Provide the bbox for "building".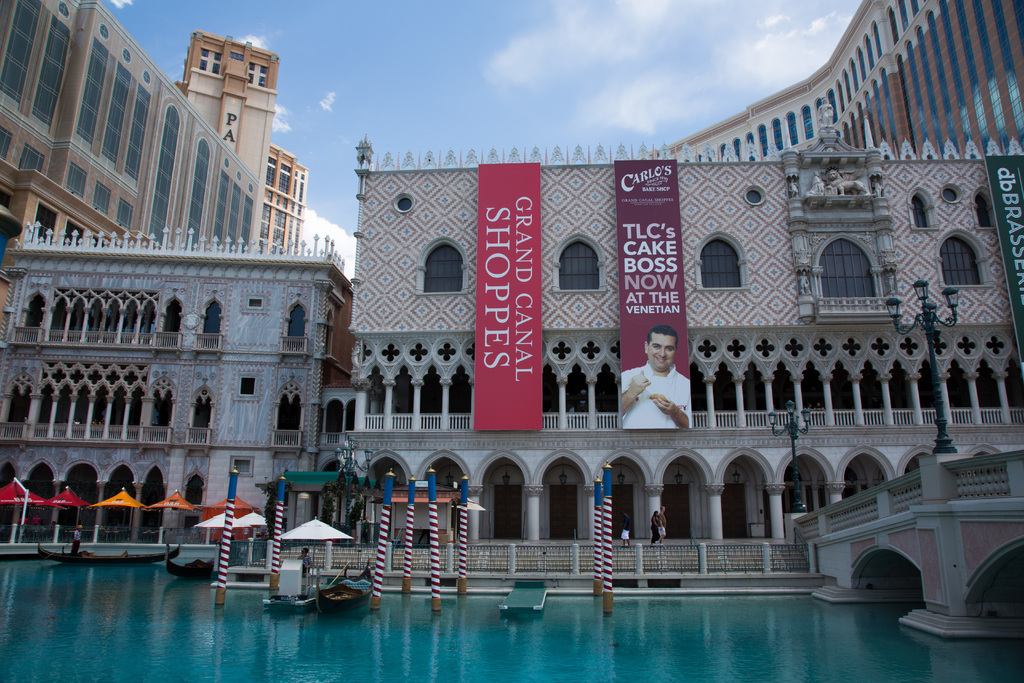
pyautogui.locateOnScreen(0, 140, 1023, 592).
